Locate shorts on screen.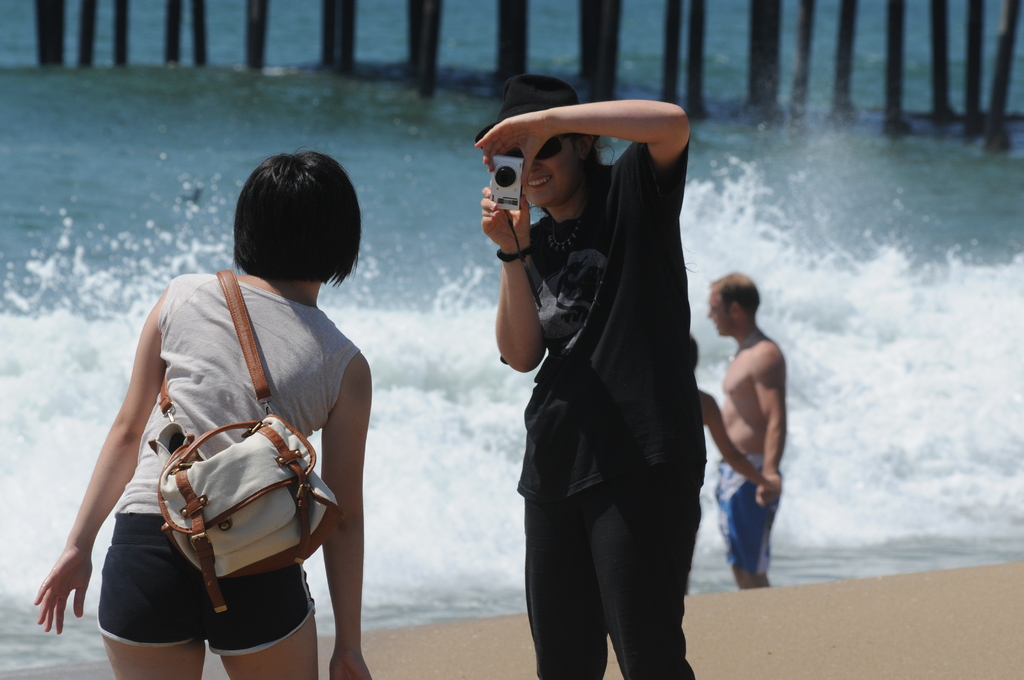
On screen at 85/540/324/651.
